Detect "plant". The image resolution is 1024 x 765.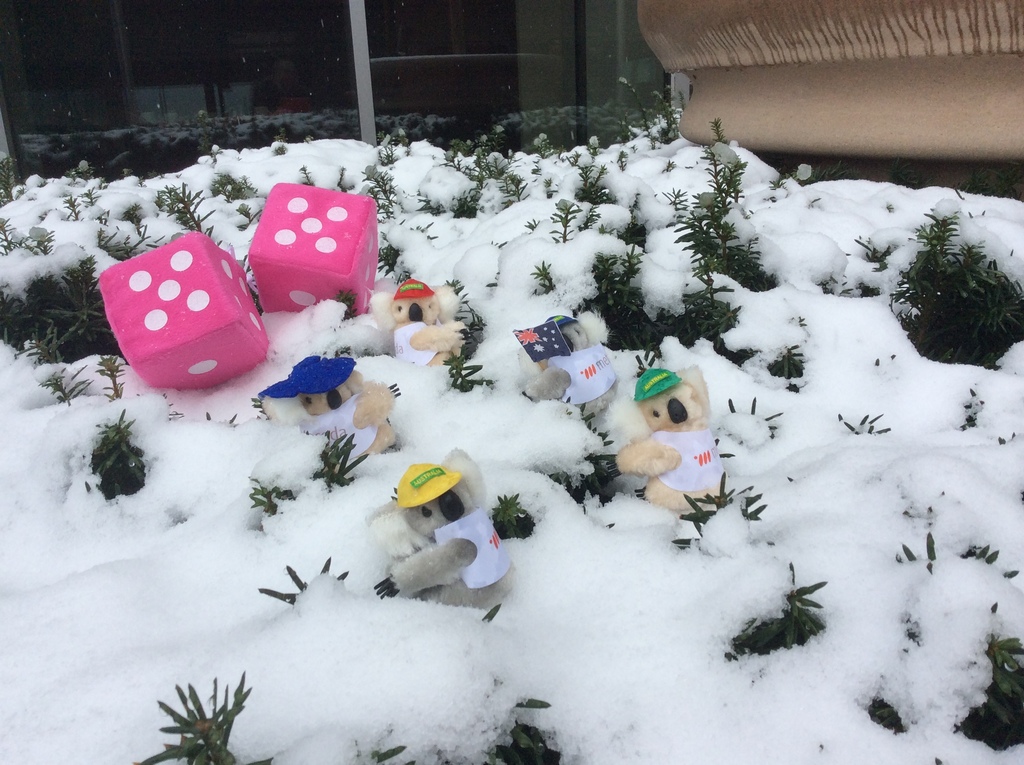
select_region(451, 182, 481, 220).
